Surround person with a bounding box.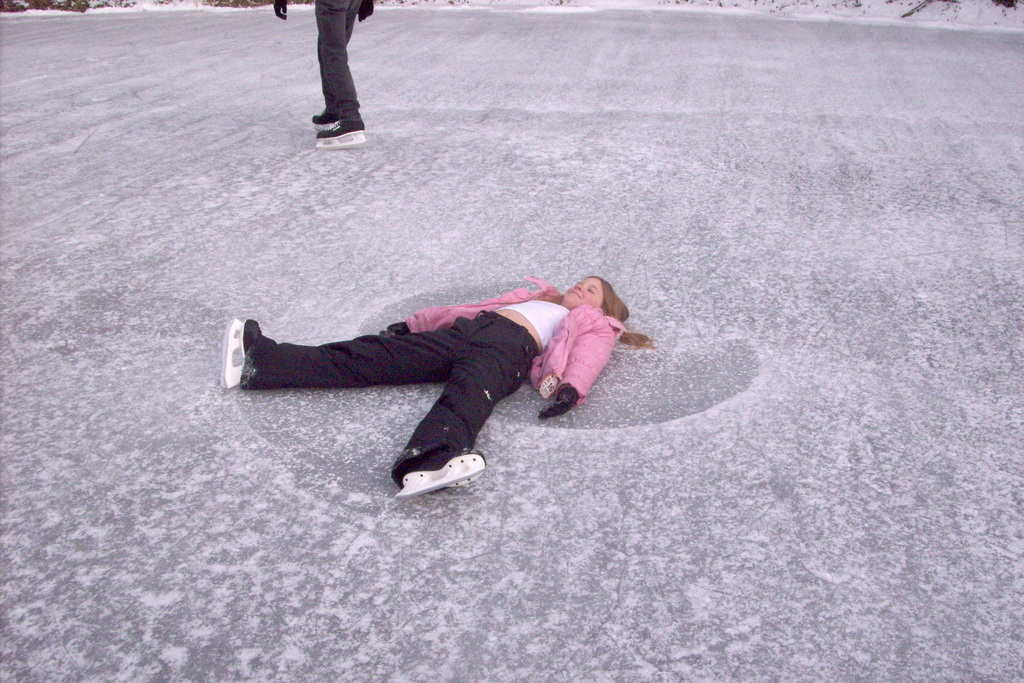
bbox=(269, 0, 375, 148).
